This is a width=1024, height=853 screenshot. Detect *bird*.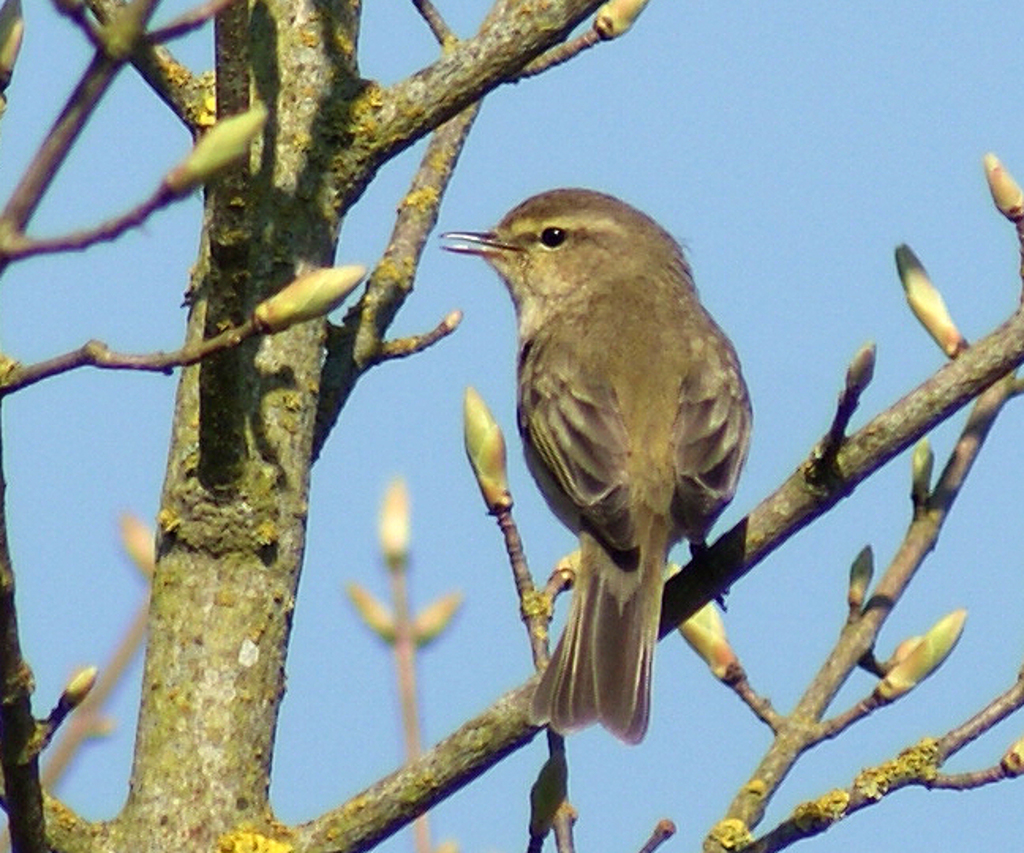
l=454, t=197, r=774, b=749.
